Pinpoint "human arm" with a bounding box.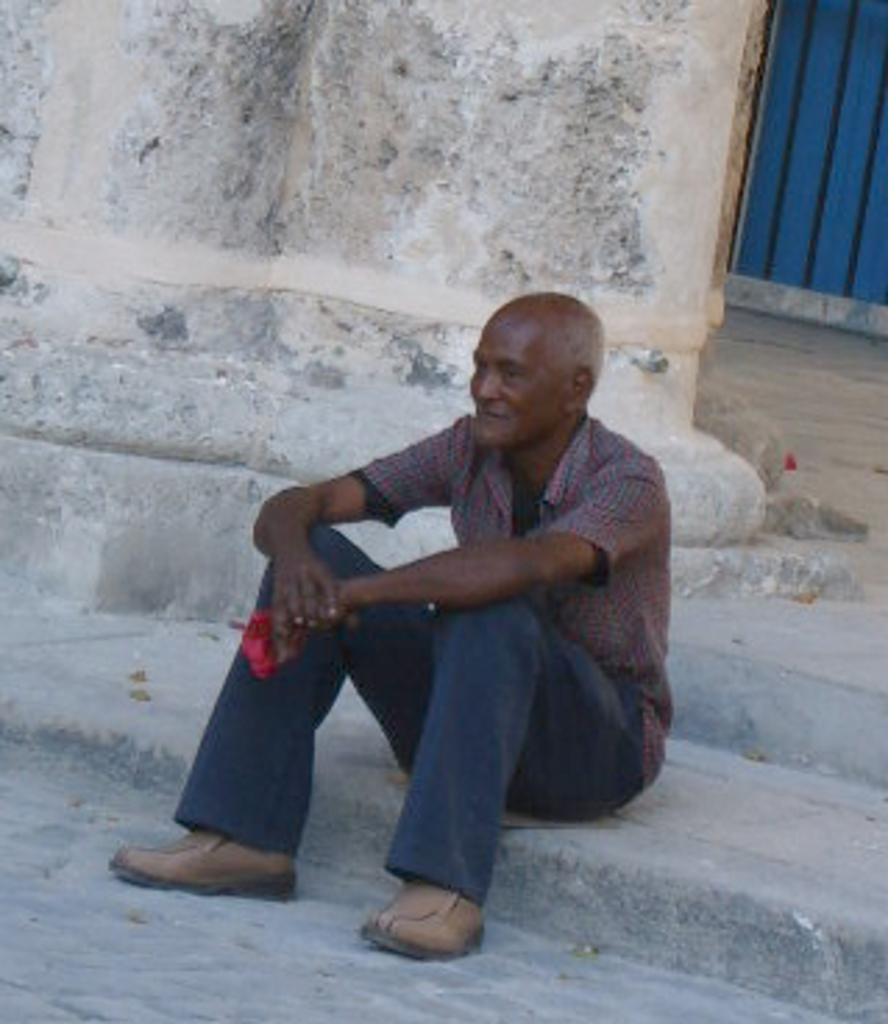
locate(334, 473, 624, 698).
